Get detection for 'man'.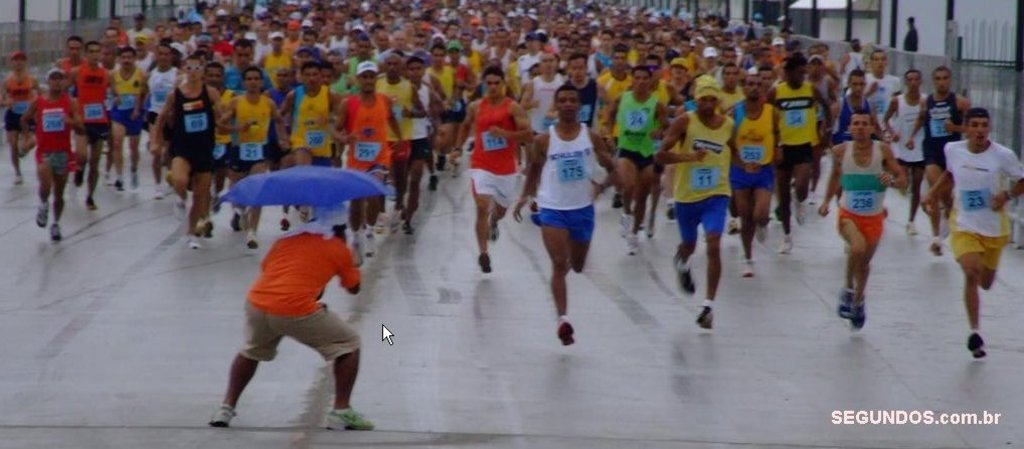
Detection: {"x1": 561, "y1": 46, "x2": 611, "y2": 157}.
